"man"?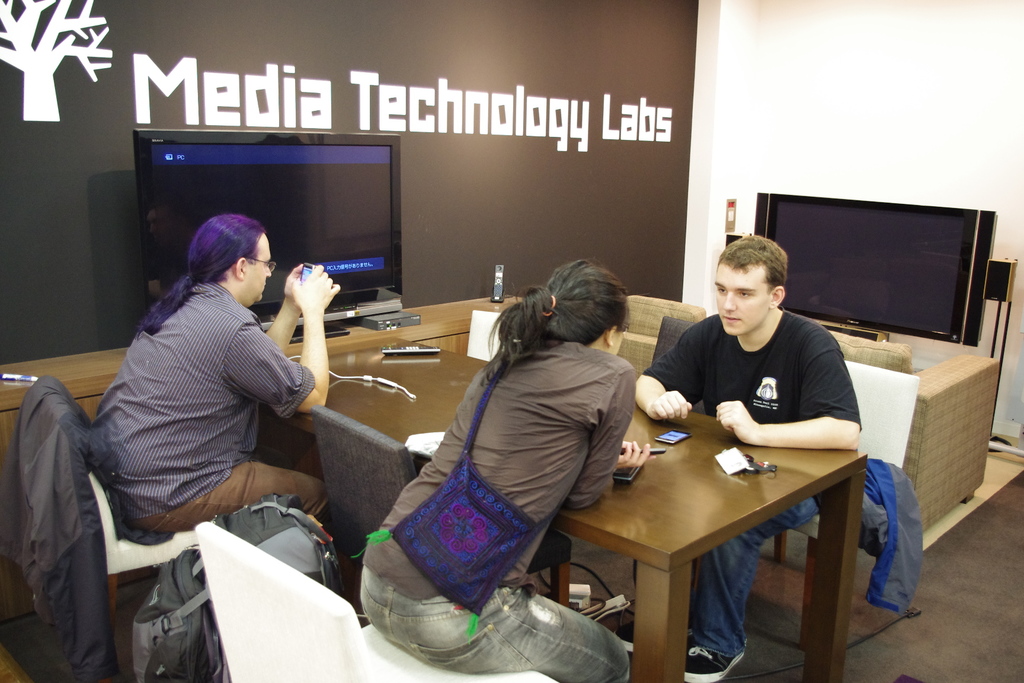
bbox(70, 197, 342, 618)
